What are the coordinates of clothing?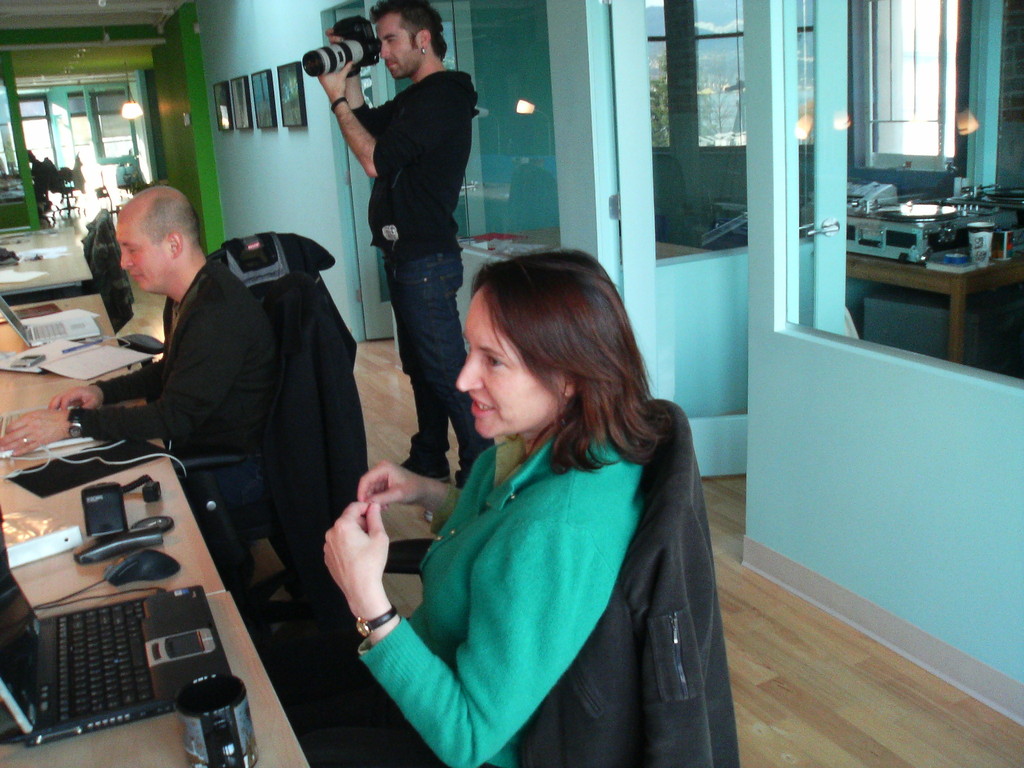
rect(74, 254, 275, 476).
